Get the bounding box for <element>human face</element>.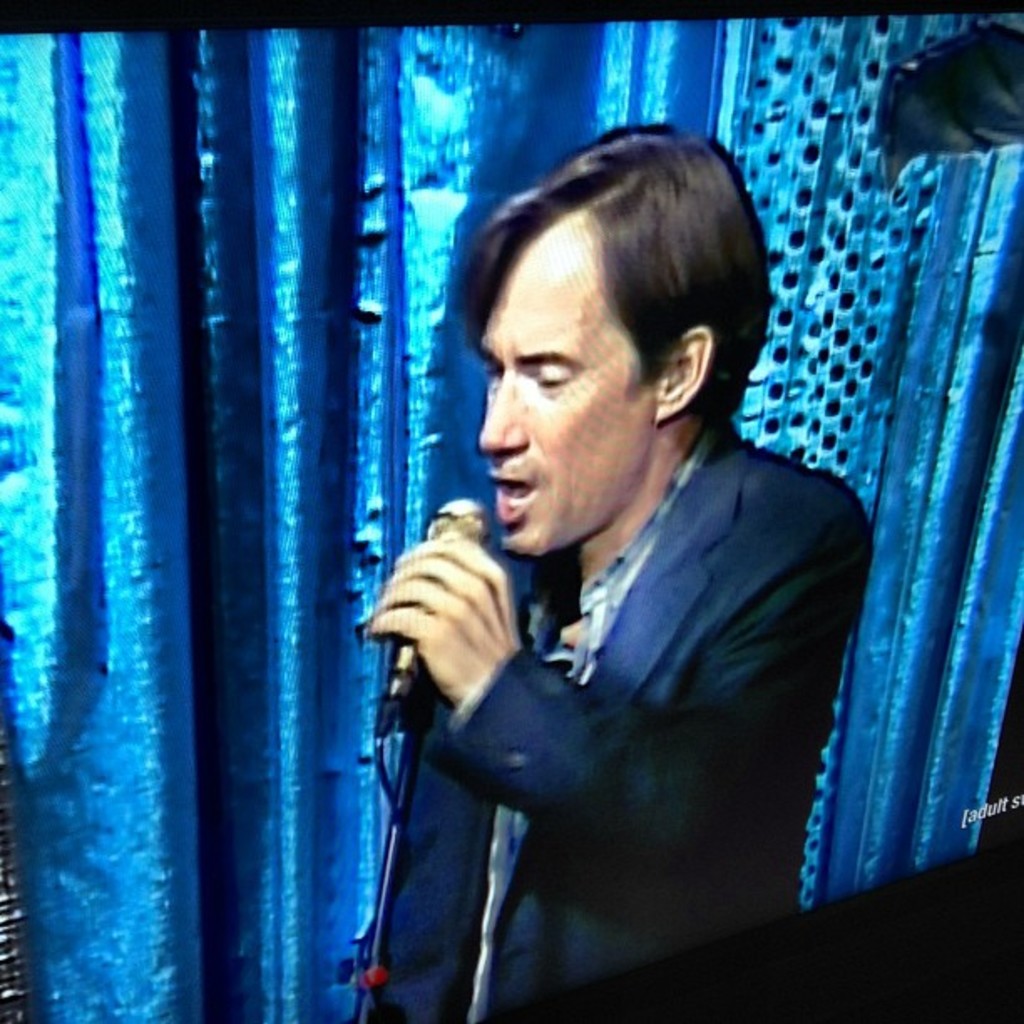
detection(472, 207, 653, 587).
